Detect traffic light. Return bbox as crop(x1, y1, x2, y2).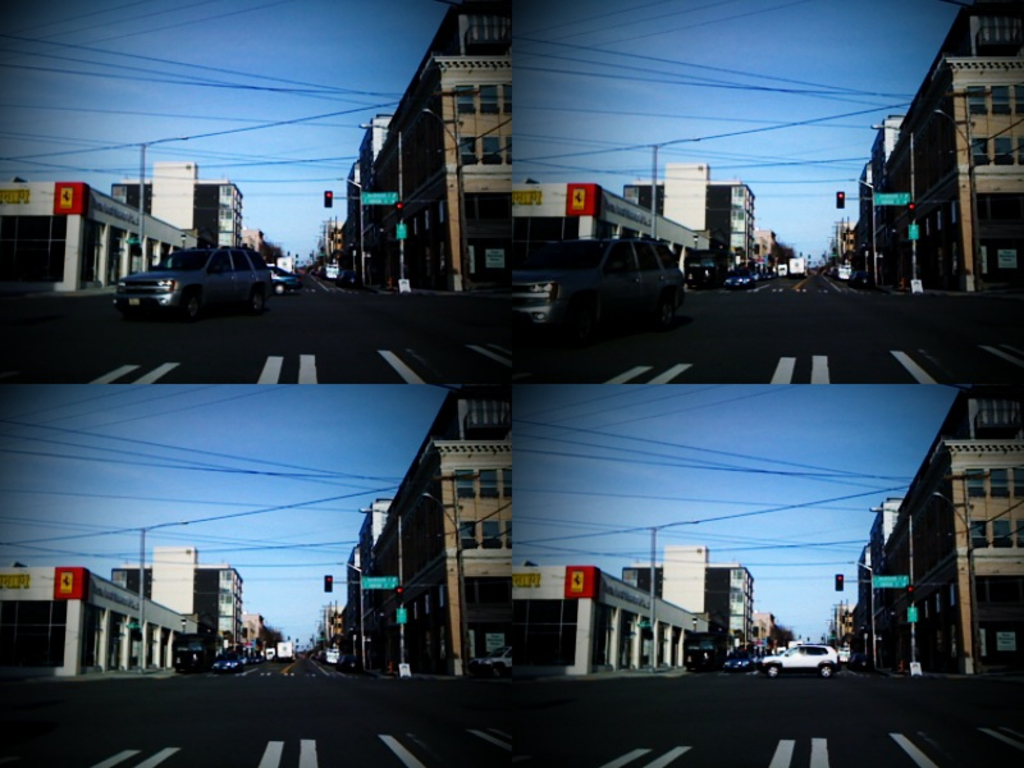
crop(324, 192, 333, 207).
